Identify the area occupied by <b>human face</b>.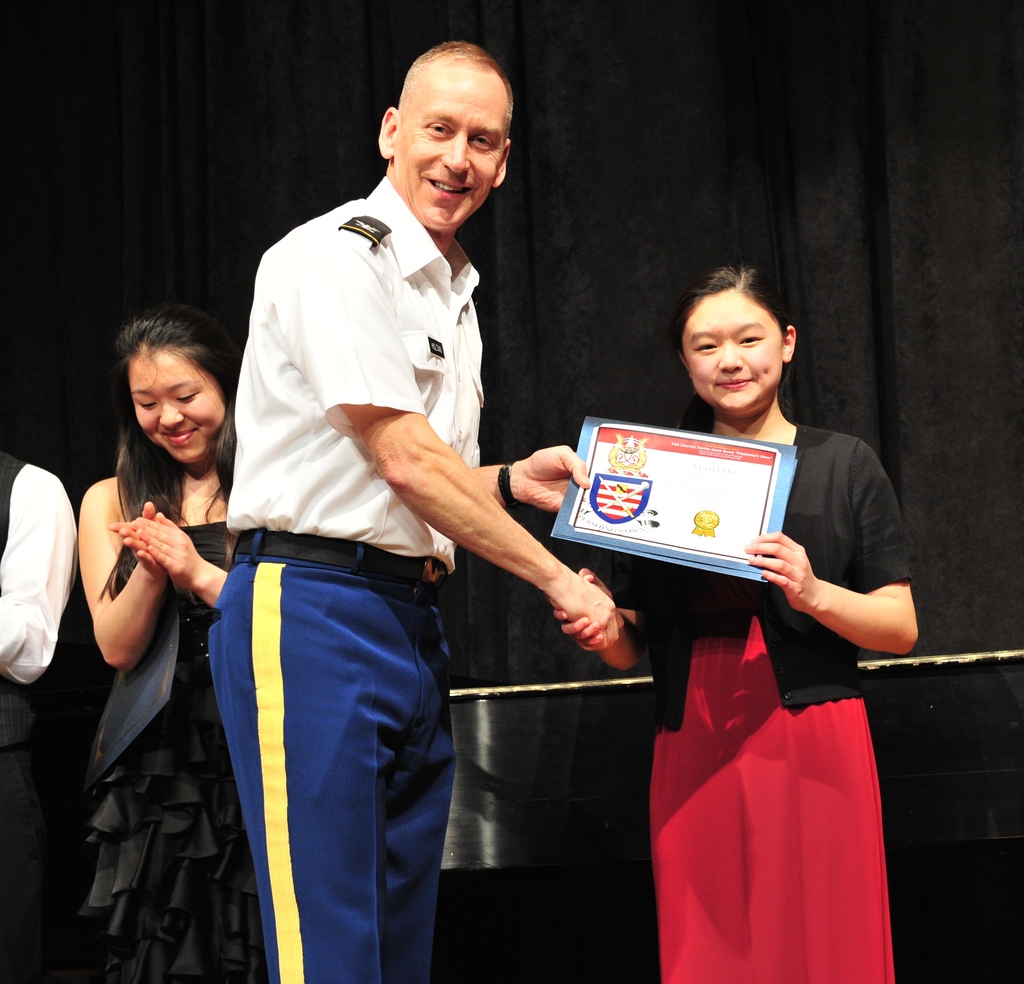
Area: crop(397, 58, 504, 233).
